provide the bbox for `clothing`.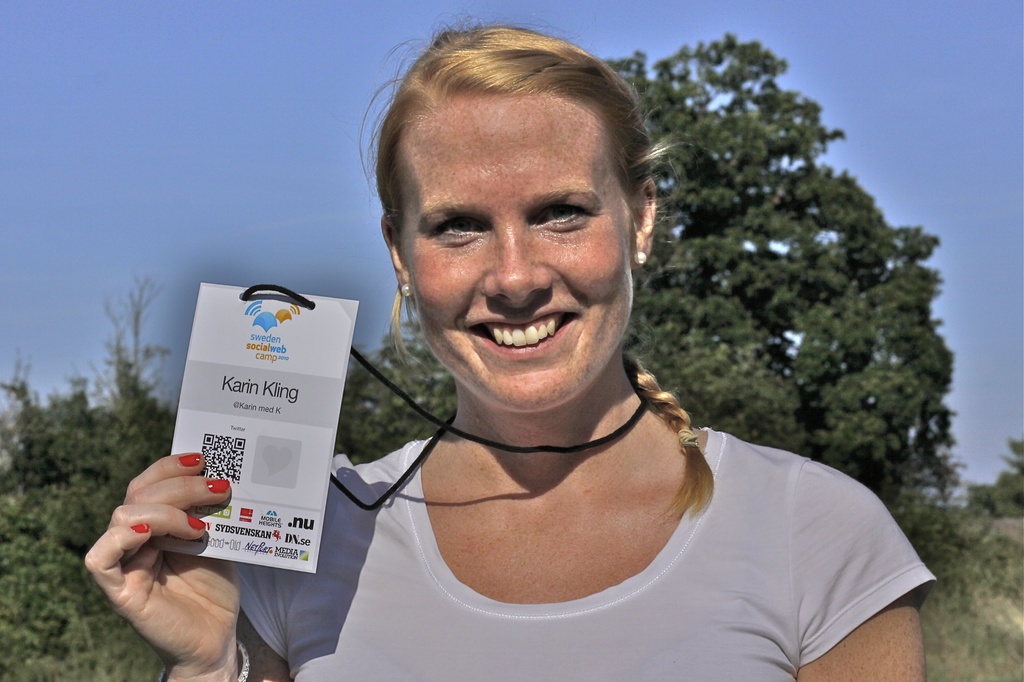
267 359 886 666.
